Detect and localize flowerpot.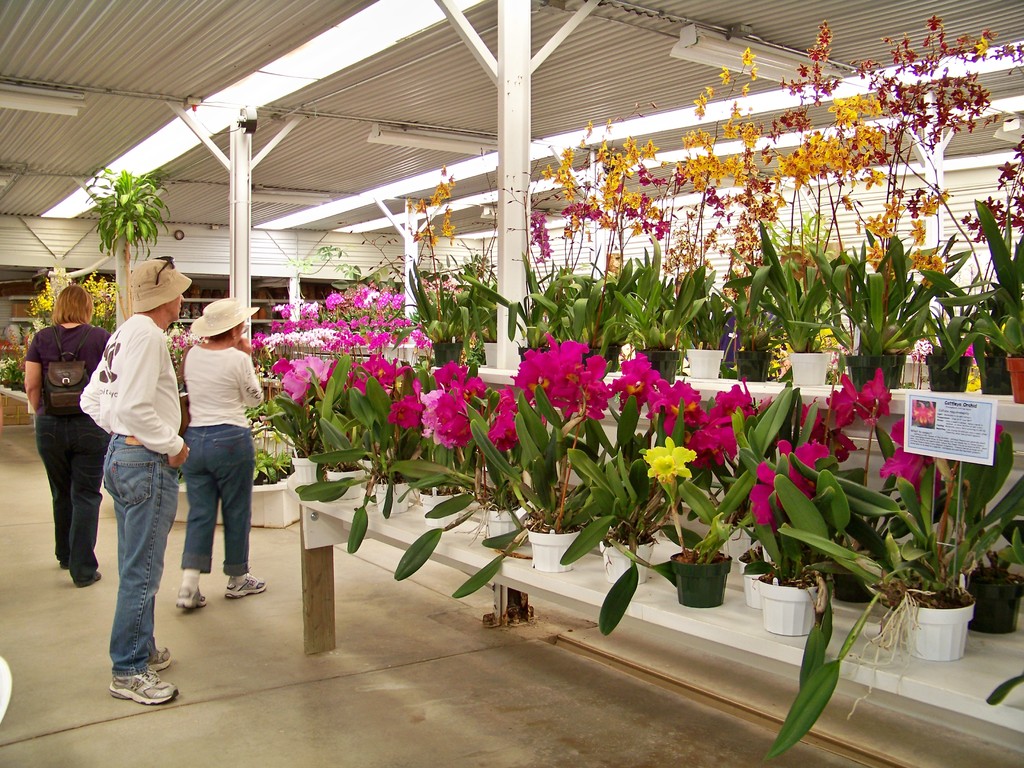
Localized at <region>527, 524, 579, 574</region>.
